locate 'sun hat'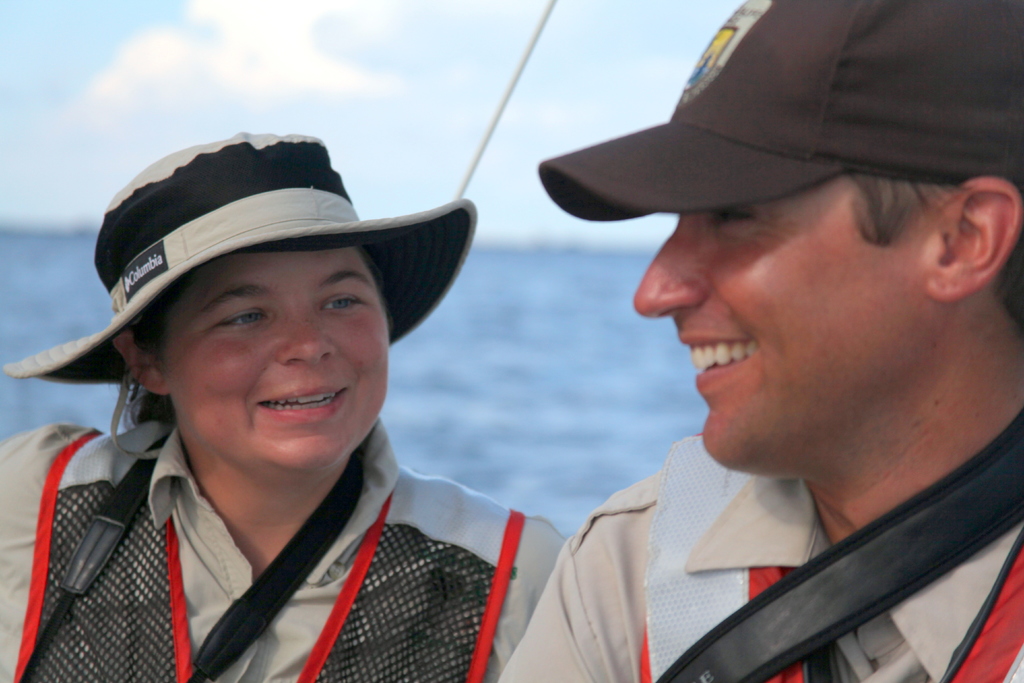
0/130/481/461
